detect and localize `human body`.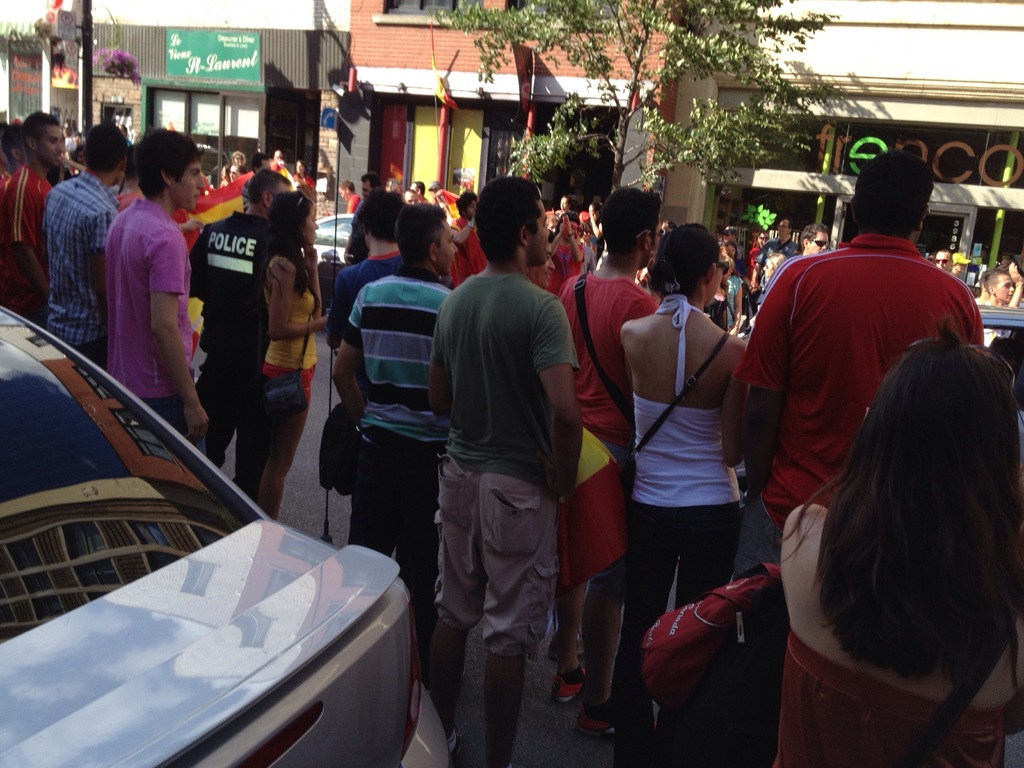
Localized at (986,263,1023,307).
